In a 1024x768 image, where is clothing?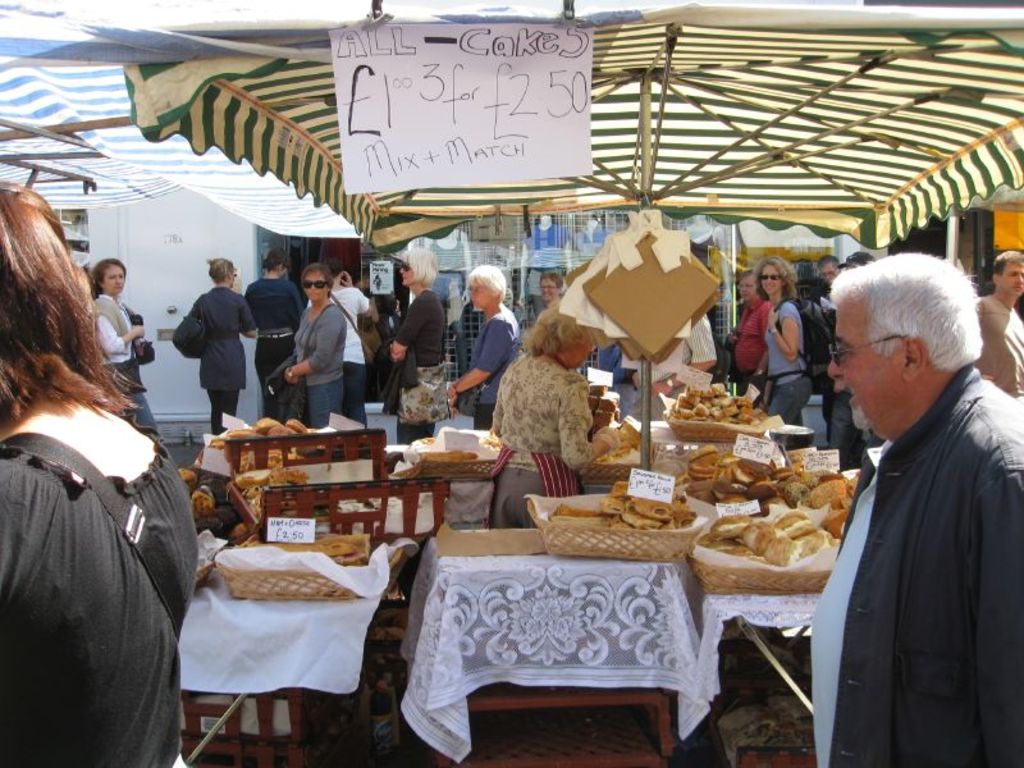
[972,291,1023,397].
